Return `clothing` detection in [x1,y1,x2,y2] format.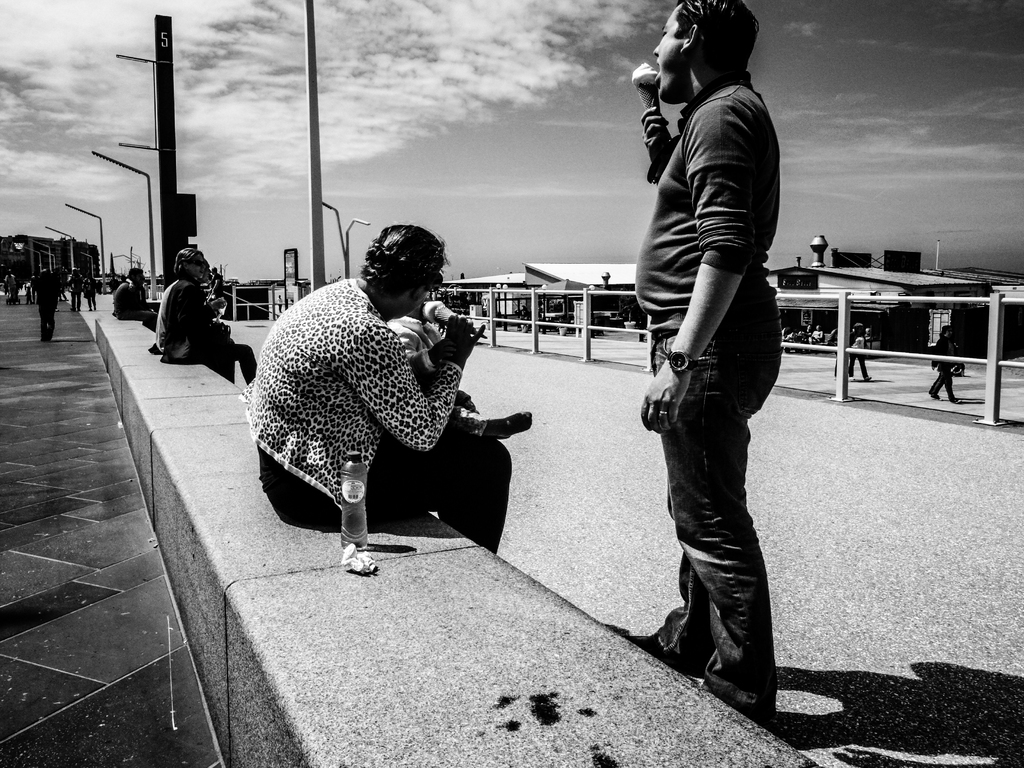
[112,282,150,321].
